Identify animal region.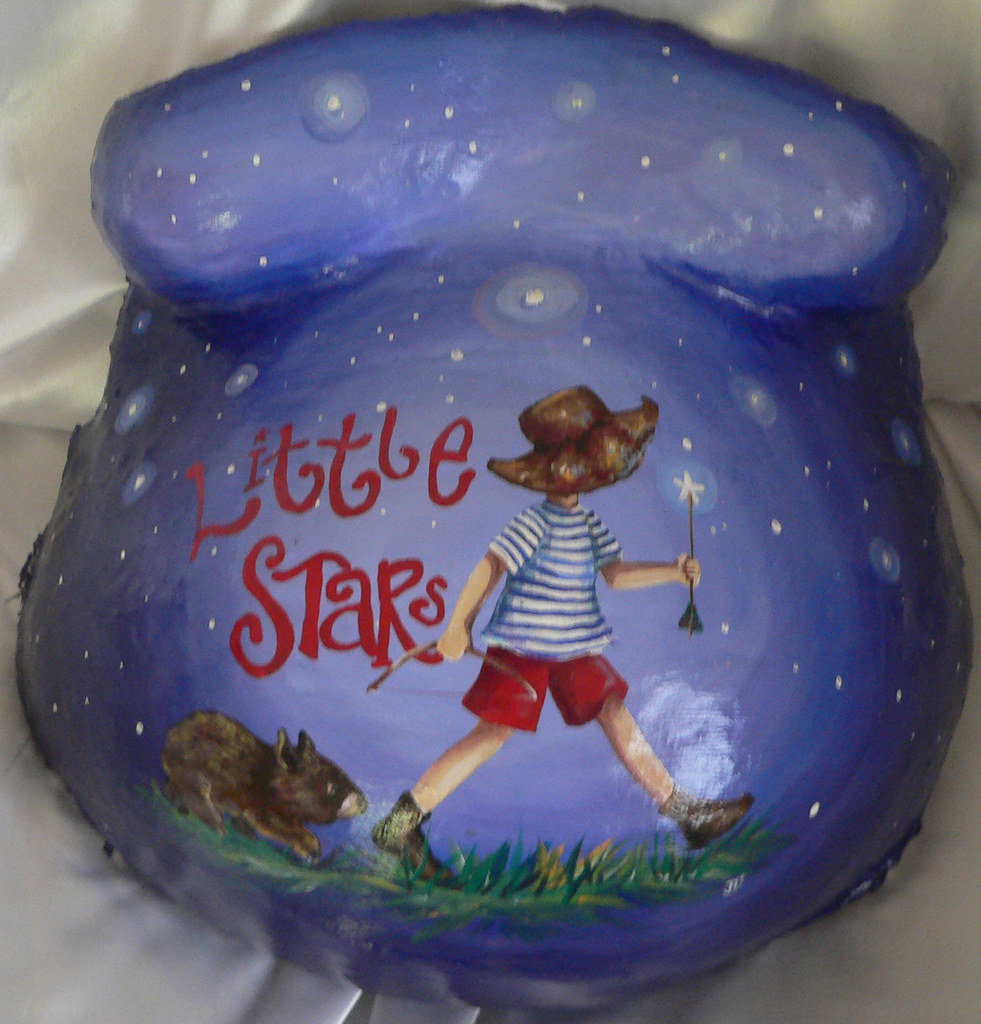
Region: (left=158, top=711, right=366, bottom=879).
